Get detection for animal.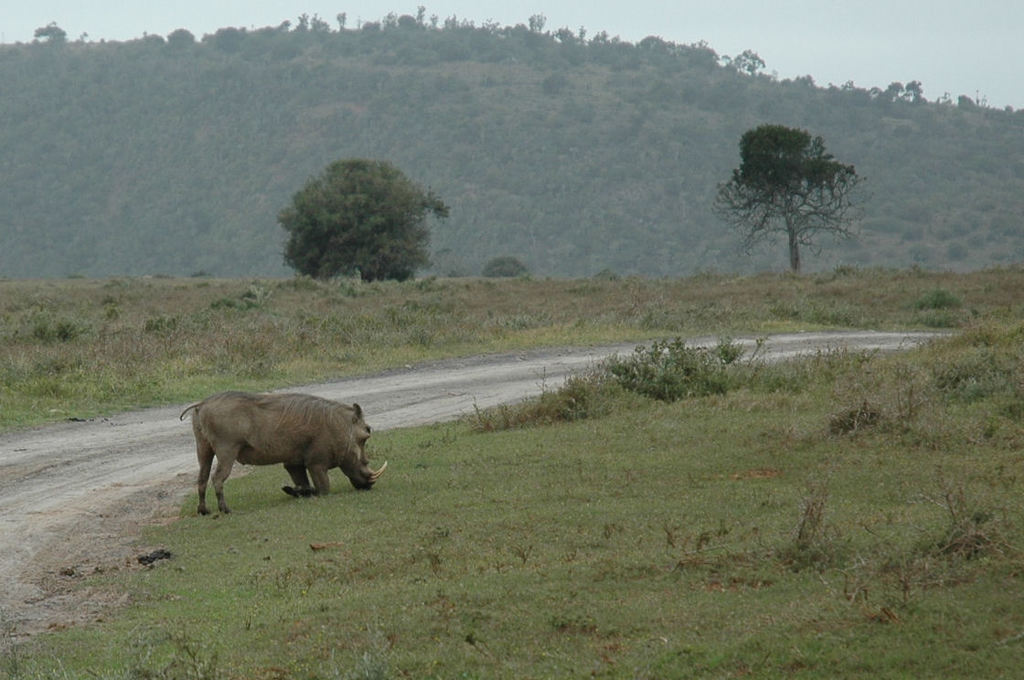
Detection: bbox=(176, 389, 390, 516).
